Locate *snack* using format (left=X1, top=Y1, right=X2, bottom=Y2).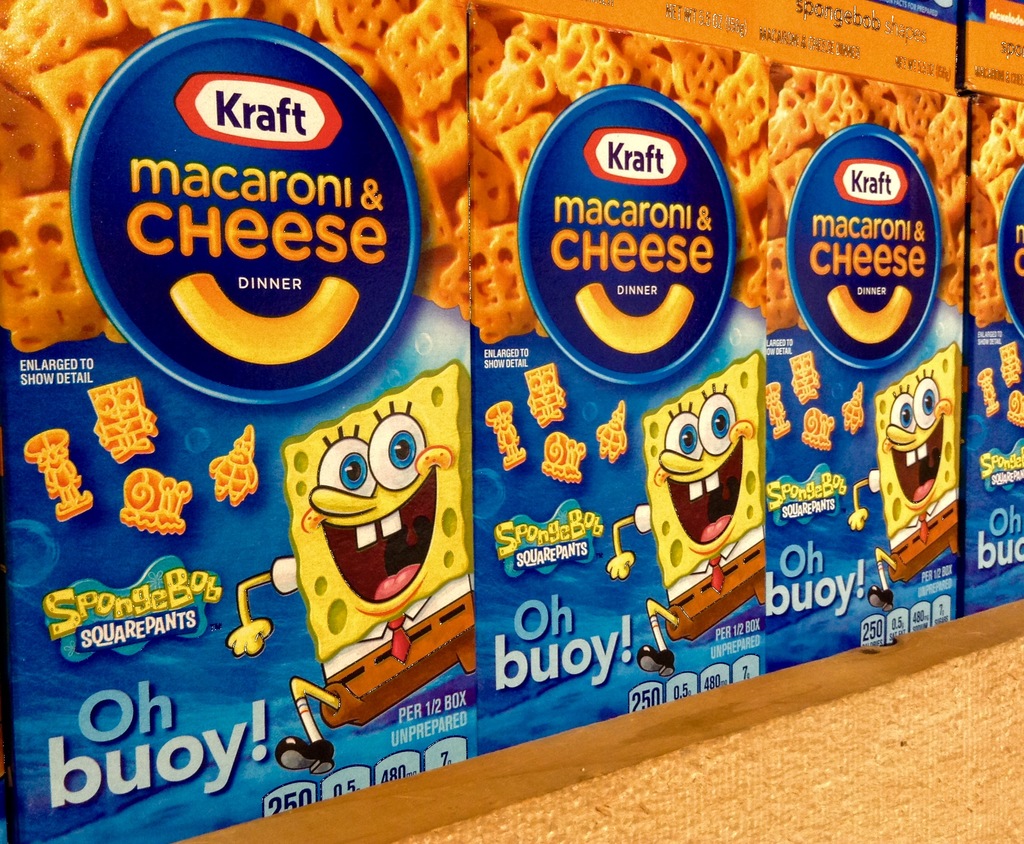
(left=973, top=372, right=1001, bottom=414).
